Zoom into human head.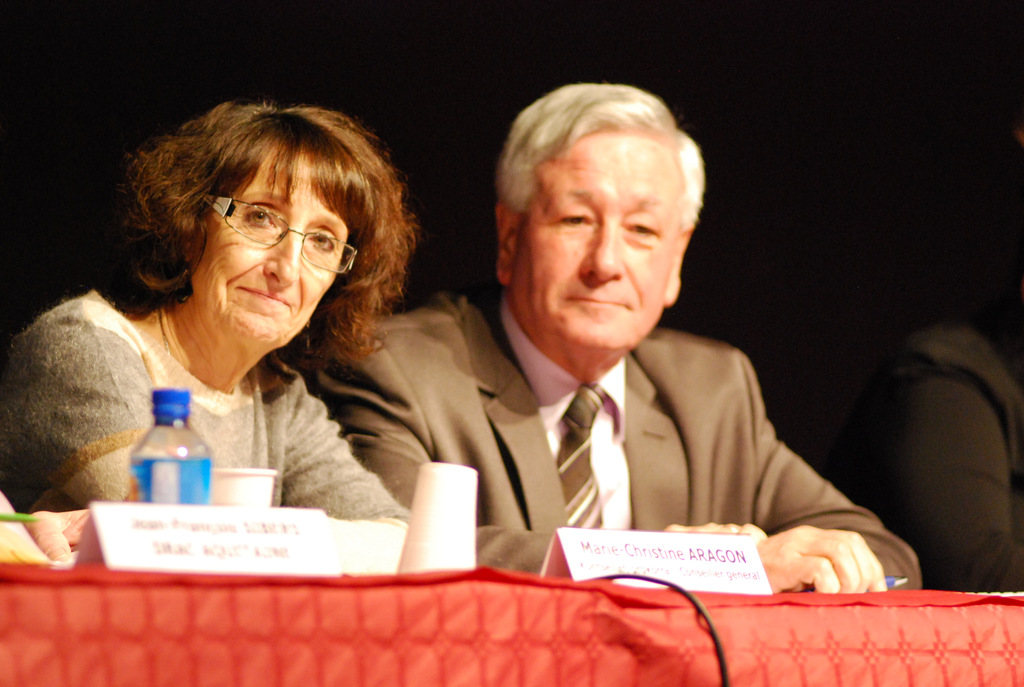
Zoom target: rect(173, 99, 378, 345).
